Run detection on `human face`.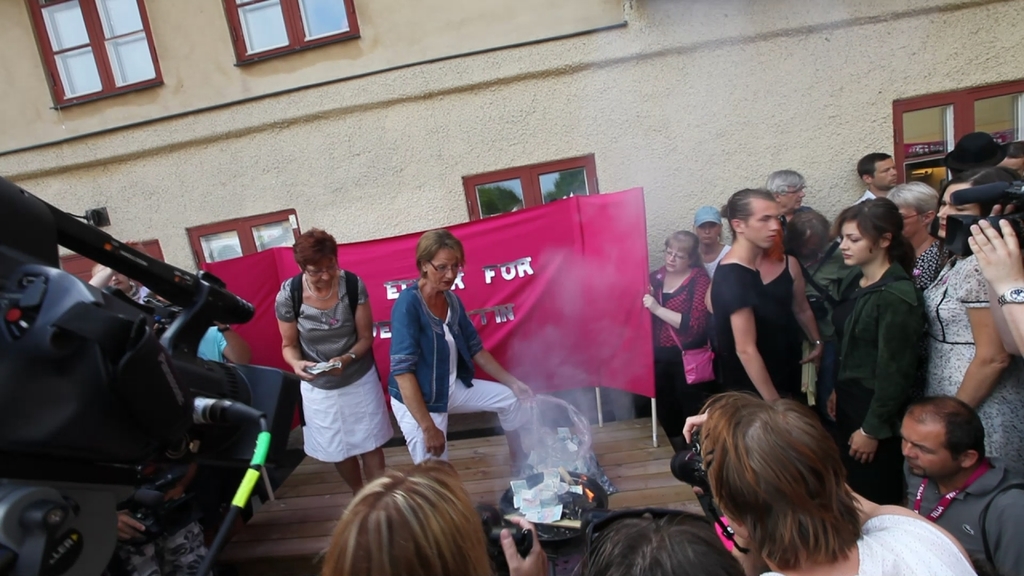
Result: Rect(667, 246, 687, 266).
